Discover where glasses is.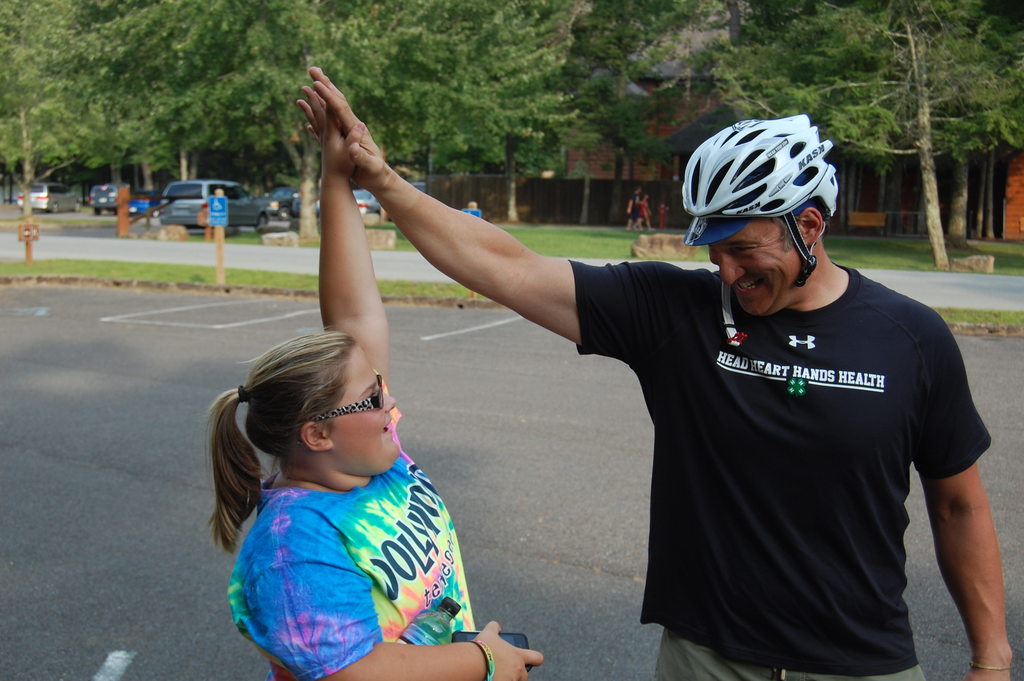
Discovered at detection(308, 369, 390, 430).
